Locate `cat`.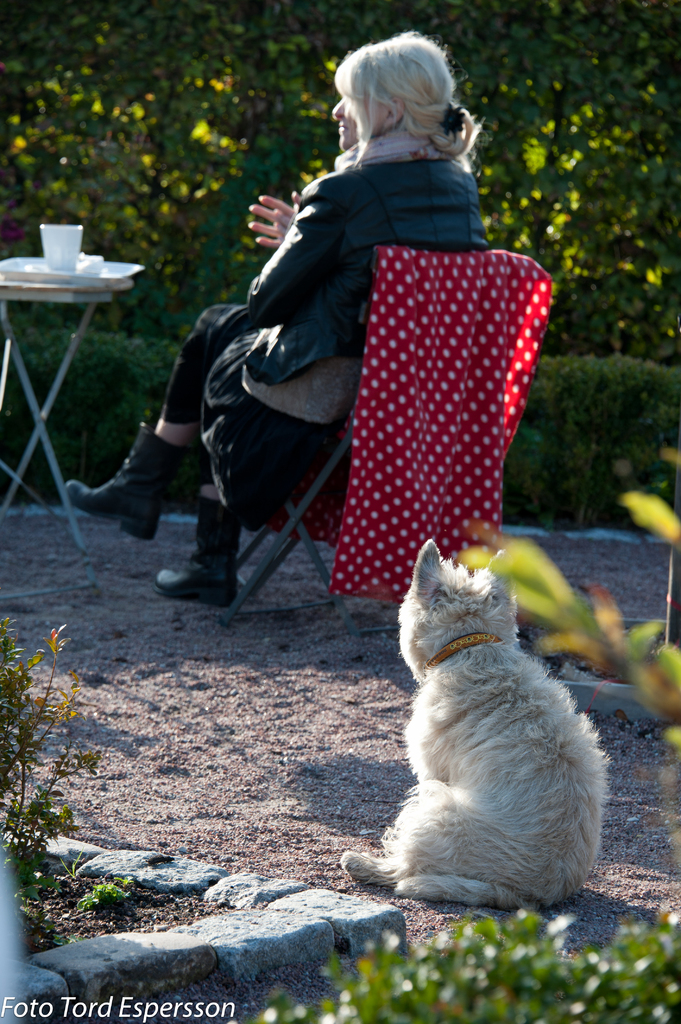
Bounding box: (x1=333, y1=540, x2=601, y2=902).
